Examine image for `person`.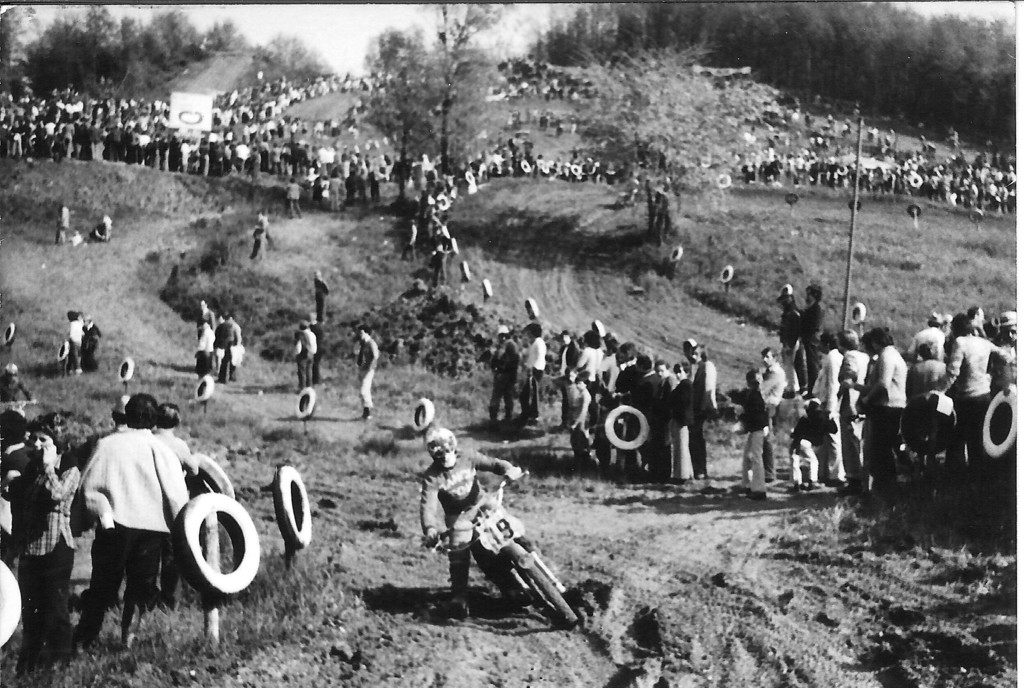
Examination result: [x1=852, y1=320, x2=908, y2=480].
